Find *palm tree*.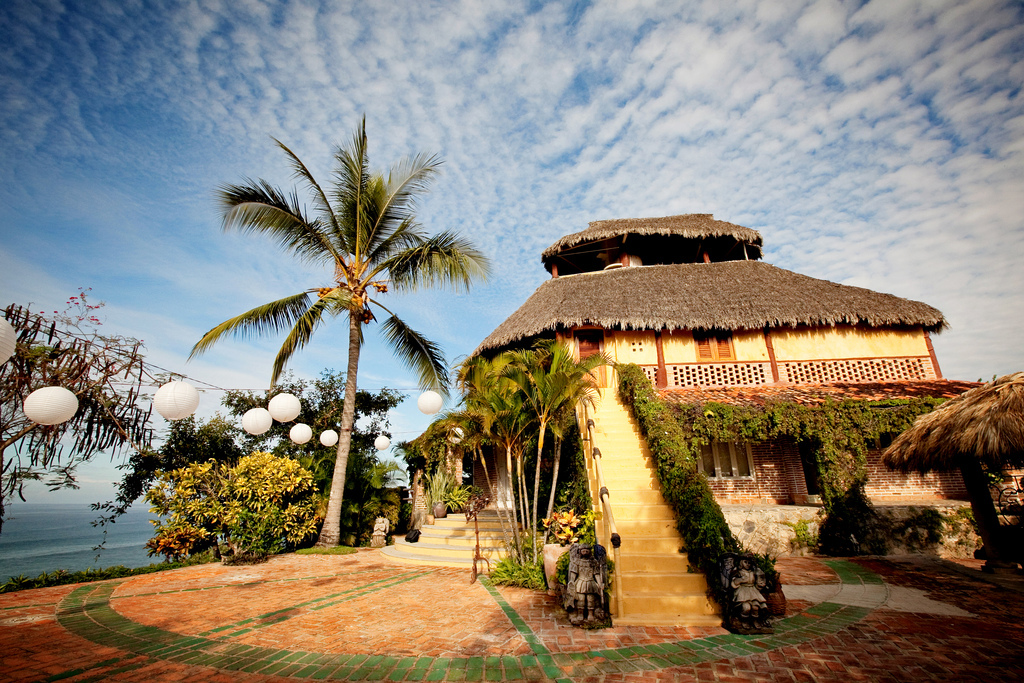
pyautogui.locateOnScreen(448, 340, 519, 576).
